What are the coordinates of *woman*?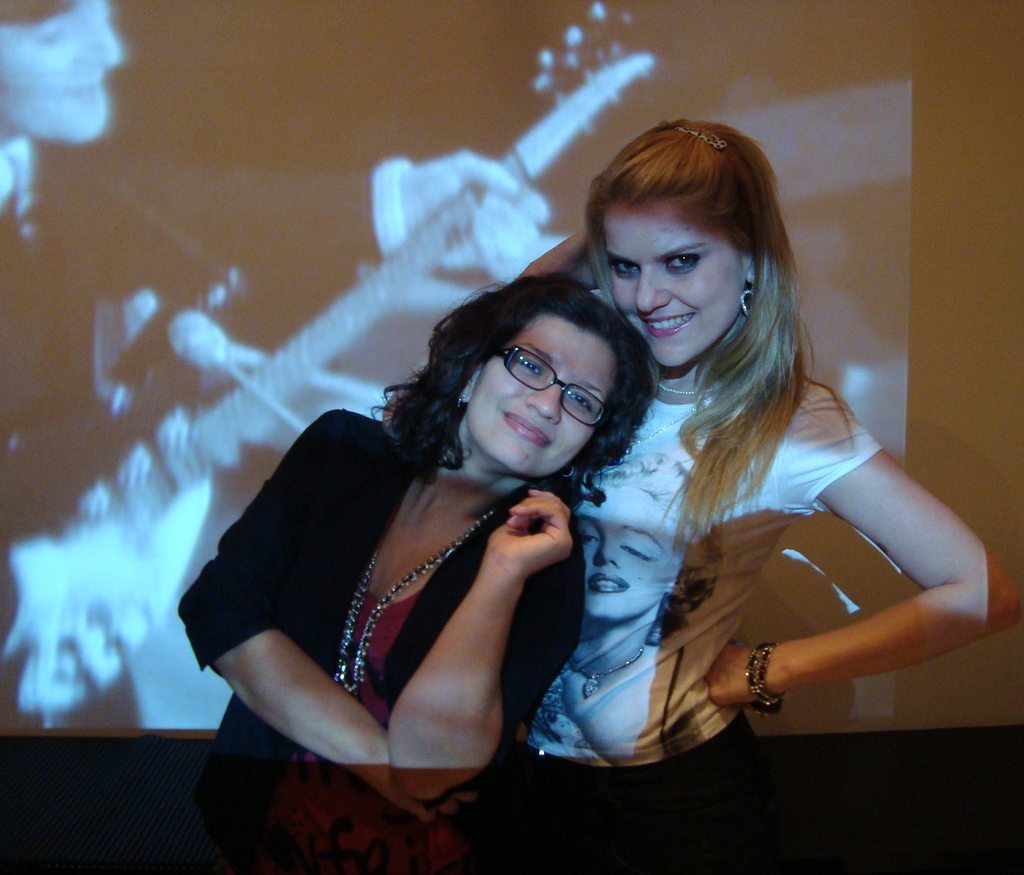
516, 450, 726, 768.
